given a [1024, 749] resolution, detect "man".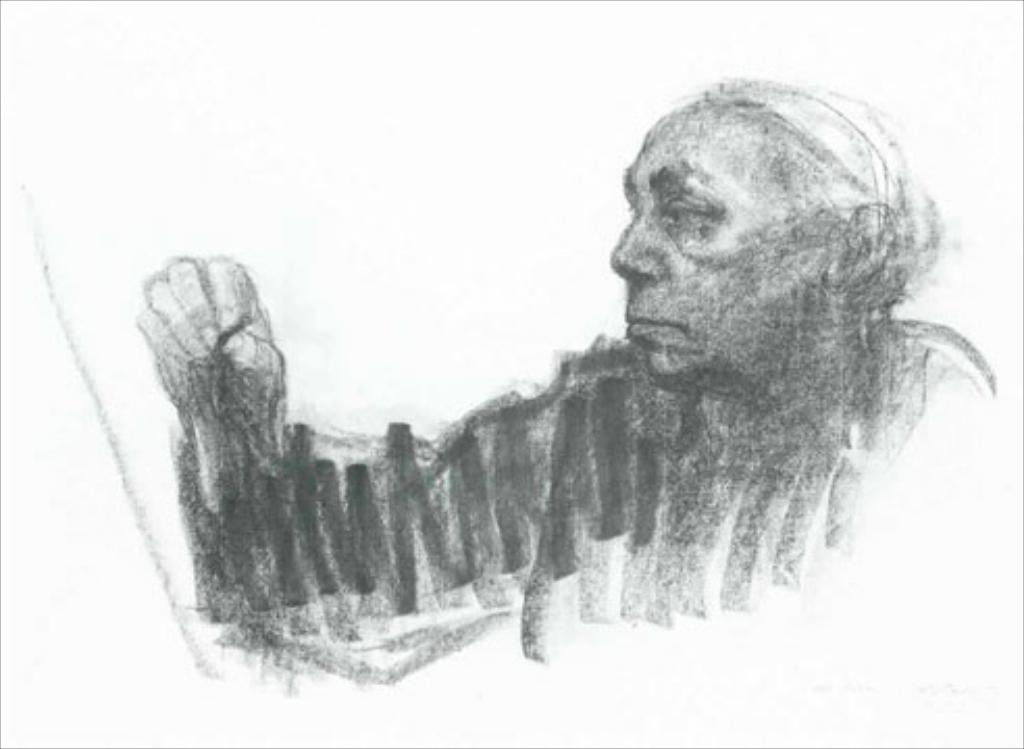
[127, 71, 995, 693].
